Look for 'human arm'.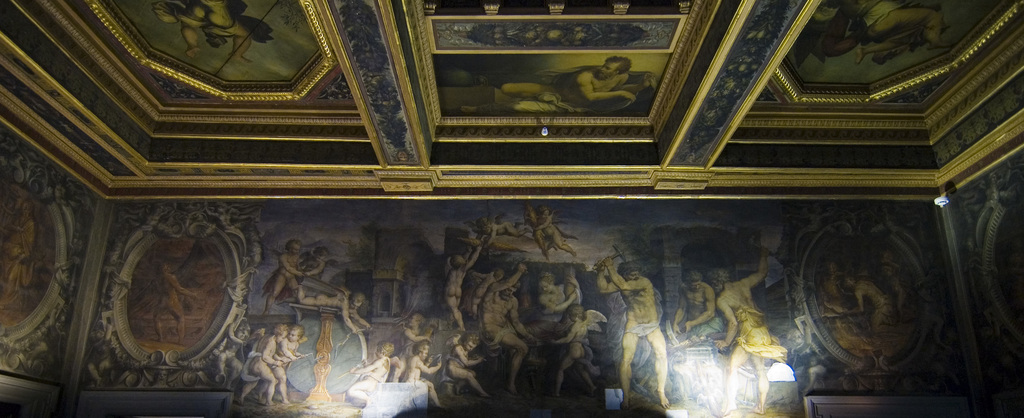
Found: rect(672, 284, 686, 337).
